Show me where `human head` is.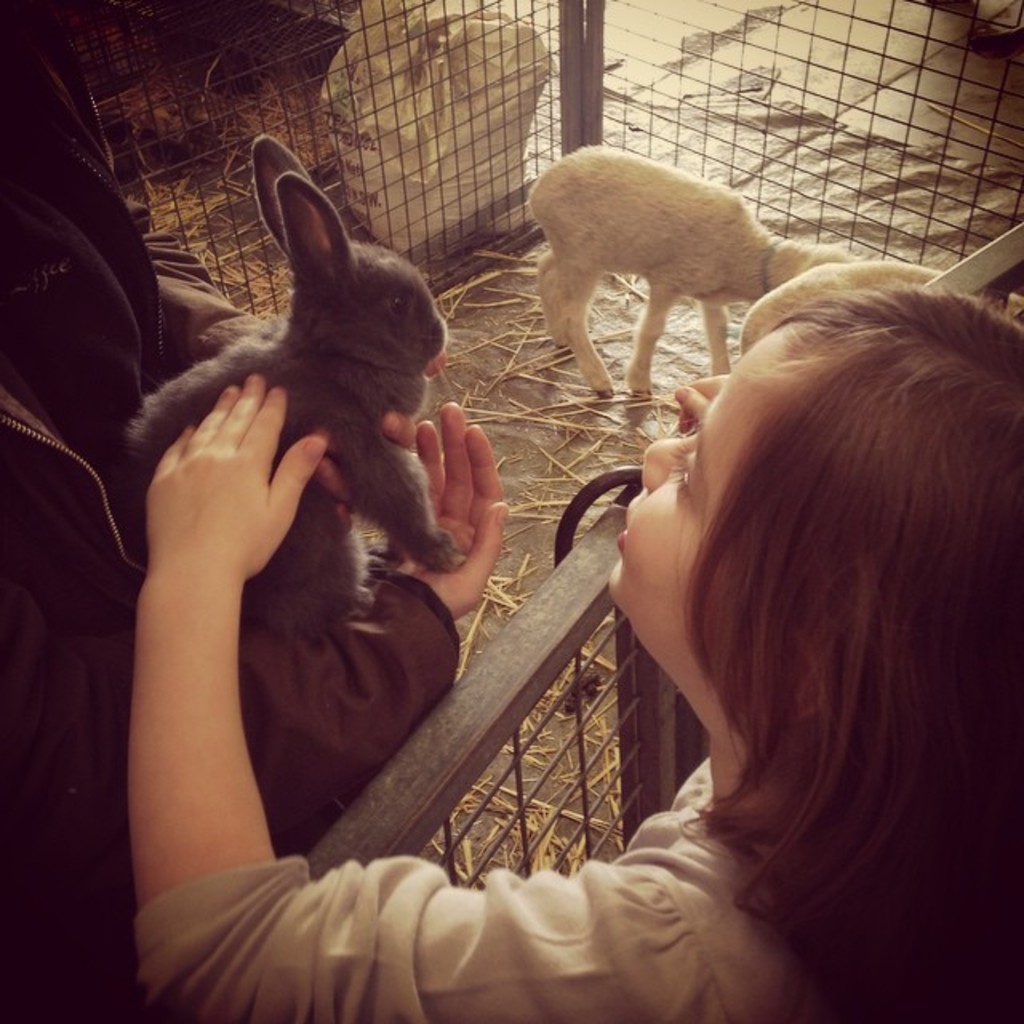
`human head` is at bbox=(597, 288, 1022, 1022).
